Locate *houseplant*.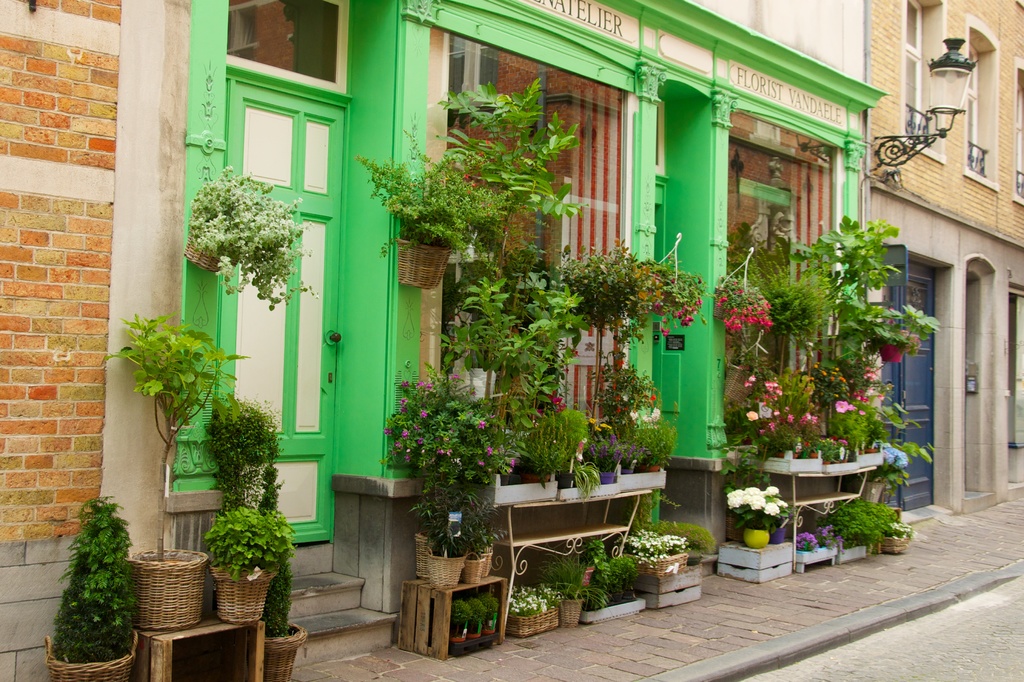
Bounding box: region(736, 245, 847, 351).
